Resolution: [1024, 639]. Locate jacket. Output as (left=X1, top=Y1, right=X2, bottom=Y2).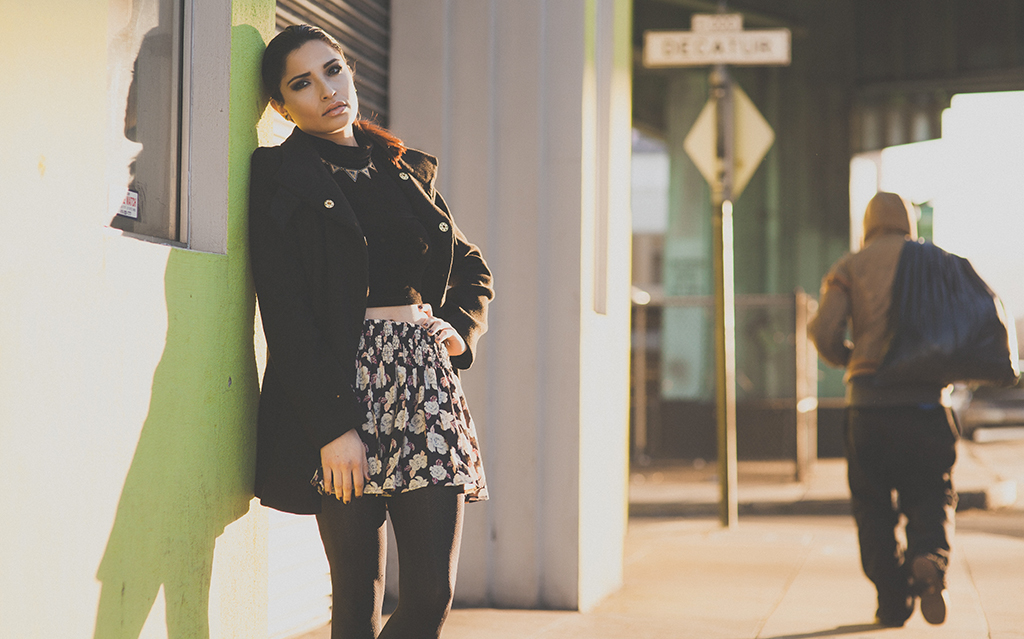
(left=251, top=122, right=487, bottom=513).
